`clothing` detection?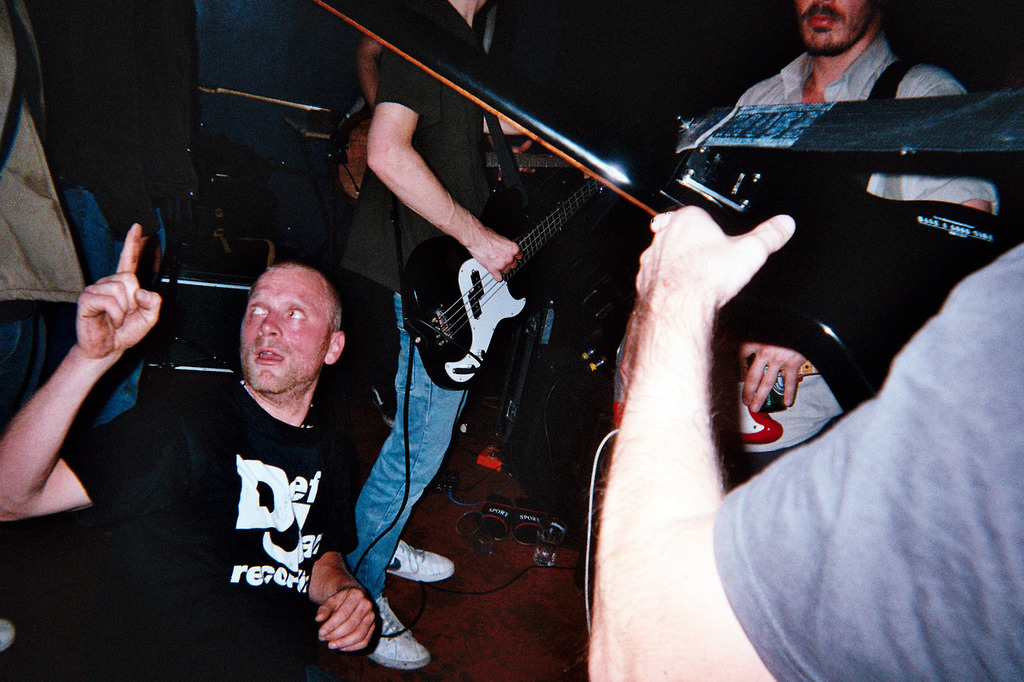
box=[710, 245, 1023, 681]
